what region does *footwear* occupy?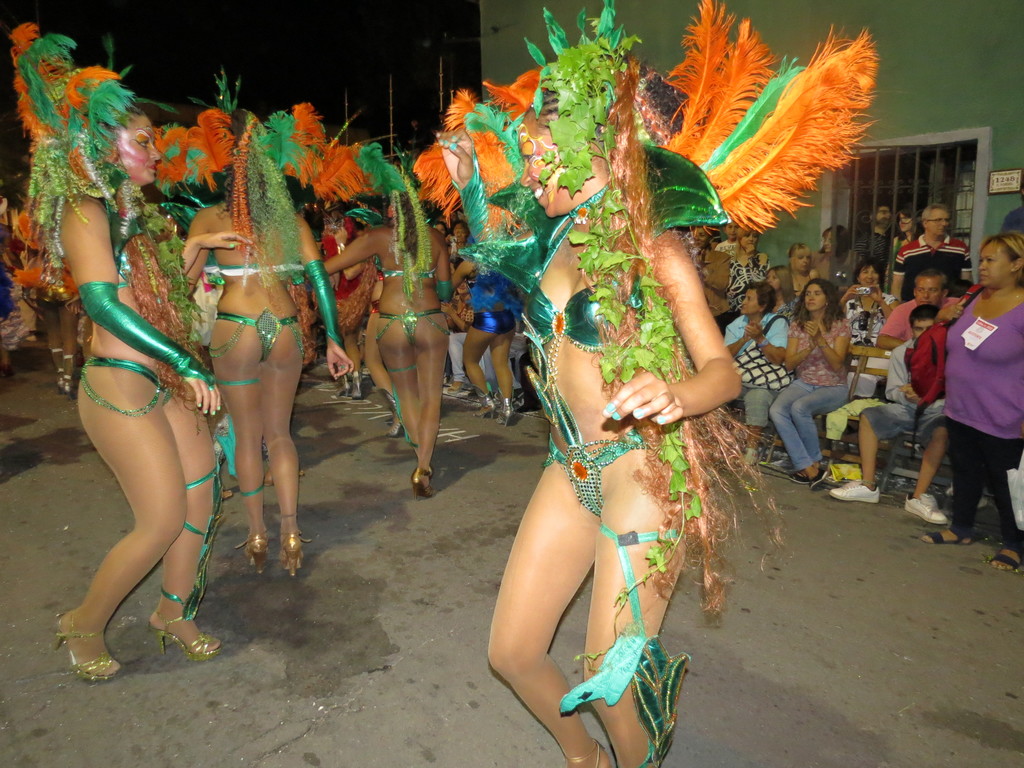
box=[474, 393, 493, 417].
